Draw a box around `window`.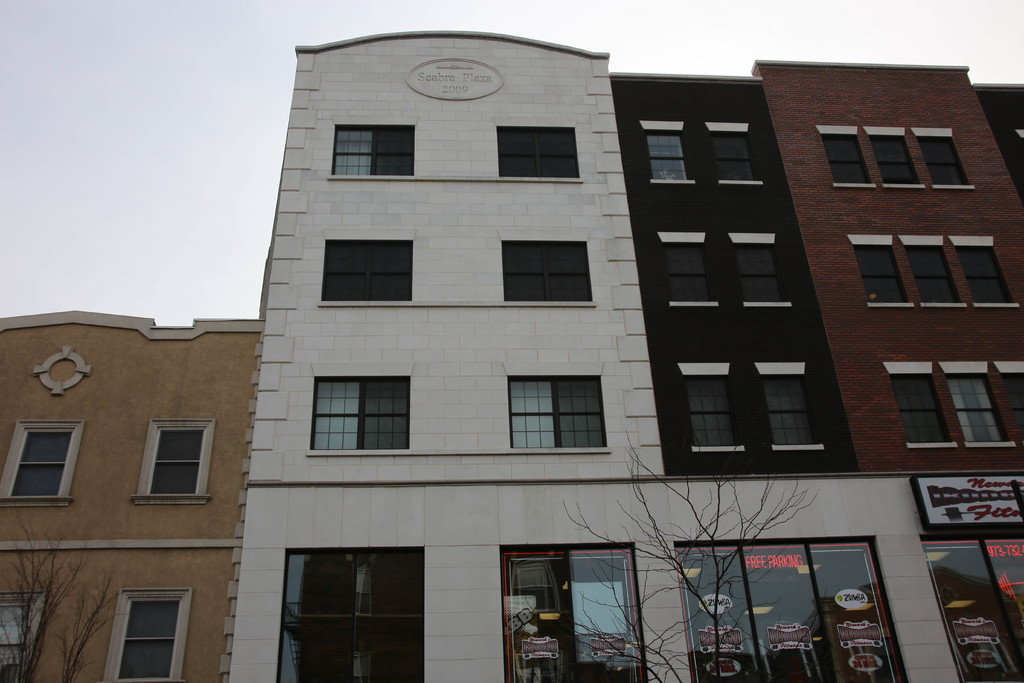
bbox(133, 420, 212, 504).
